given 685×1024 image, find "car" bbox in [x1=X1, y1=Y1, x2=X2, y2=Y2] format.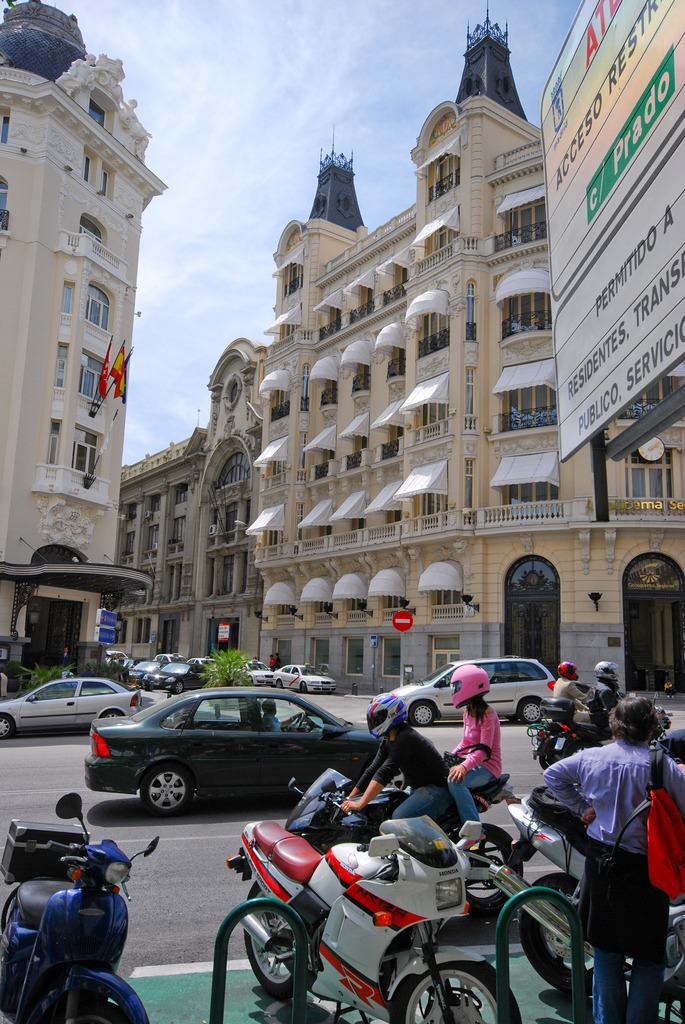
[x1=383, y1=652, x2=556, y2=724].
